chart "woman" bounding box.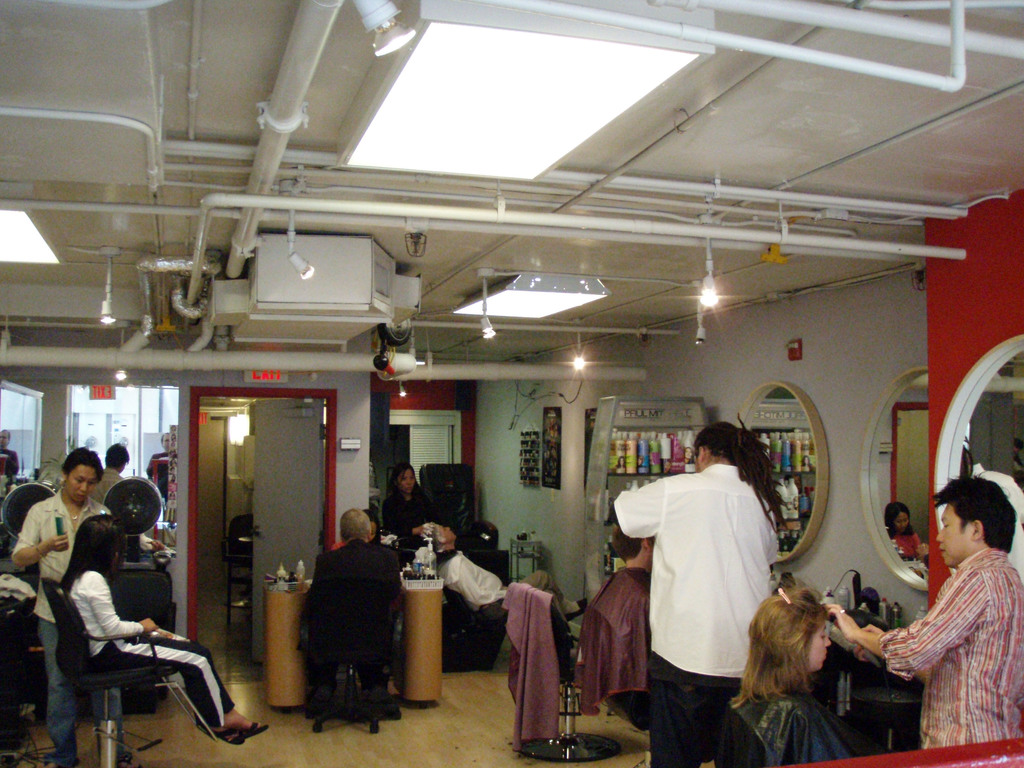
Charted: (8,444,132,767).
